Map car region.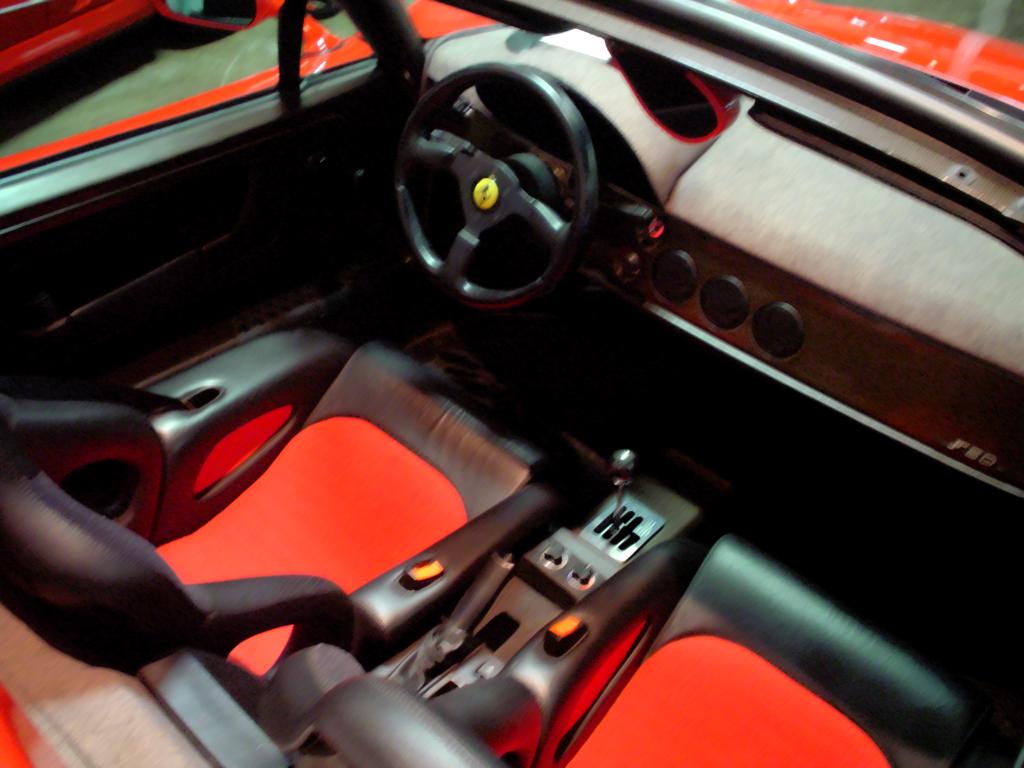
Mapped to {"left": 0, "top": 0, "right": 1023, "bottom": 767}.
